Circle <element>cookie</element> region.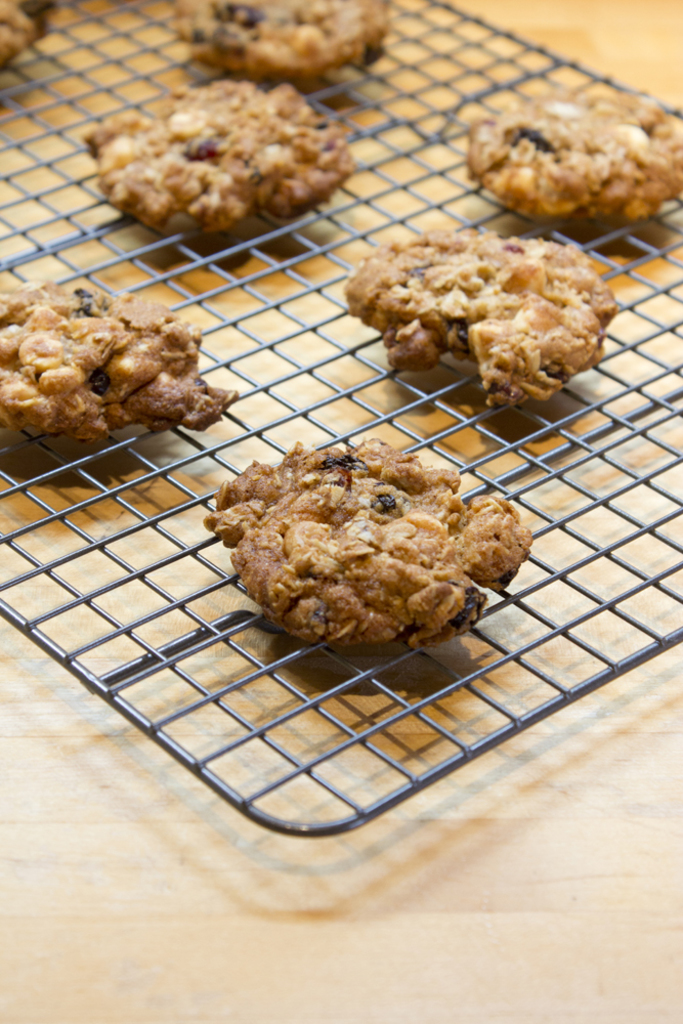
Region: bbox=[80, 75, 353, 227].
